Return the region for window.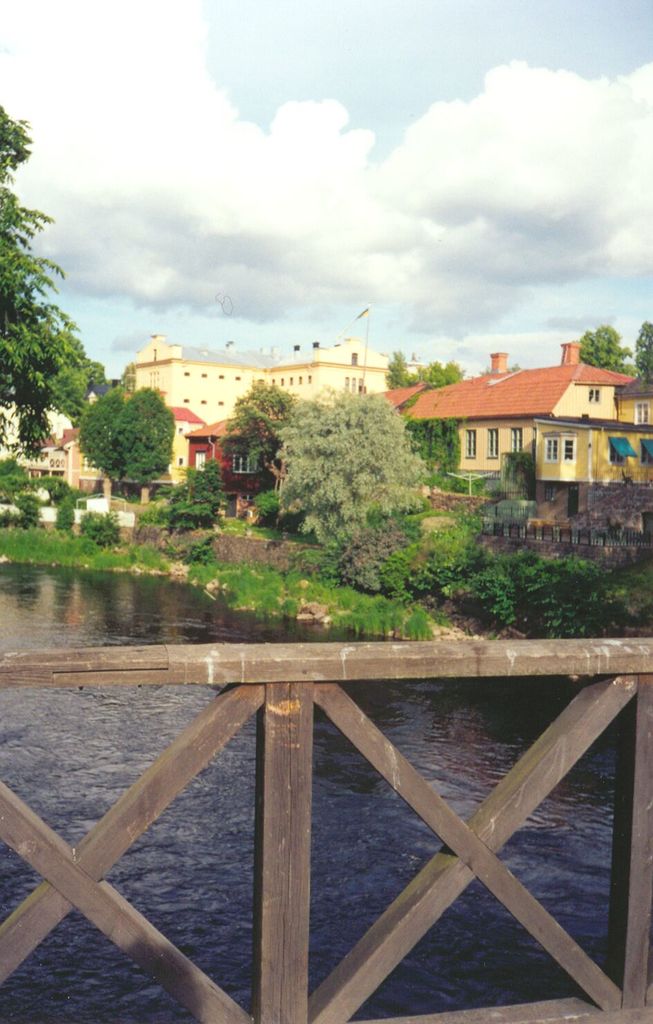
bbox(581, 381, 609, 407).
